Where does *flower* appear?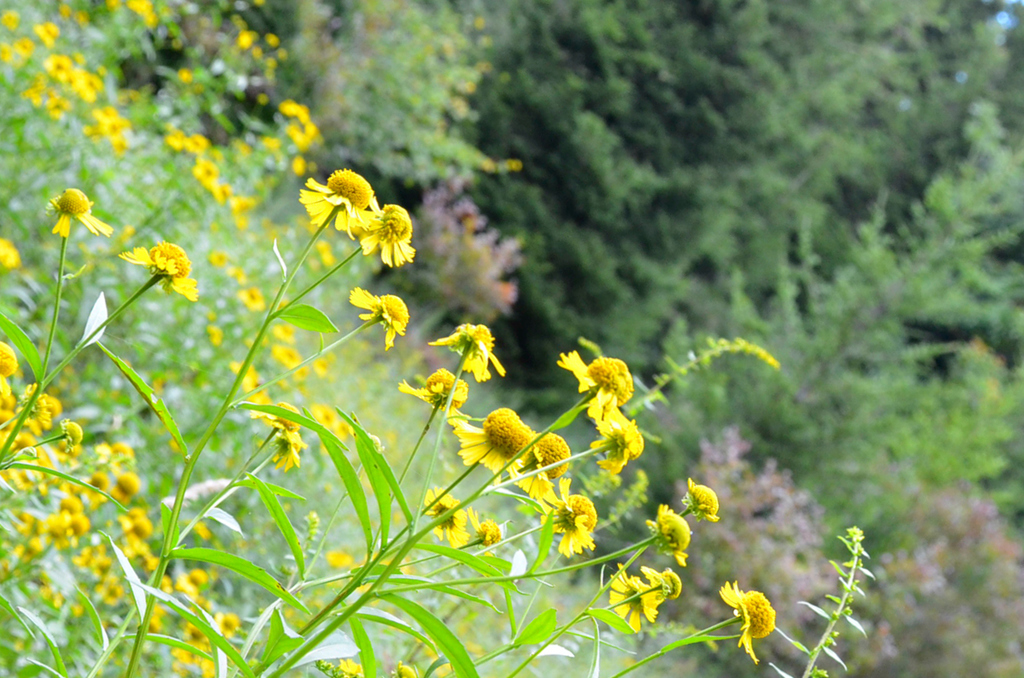
Appears at {"x1": 561, "y1": 351, "x2": 634, "y2": 416}.
